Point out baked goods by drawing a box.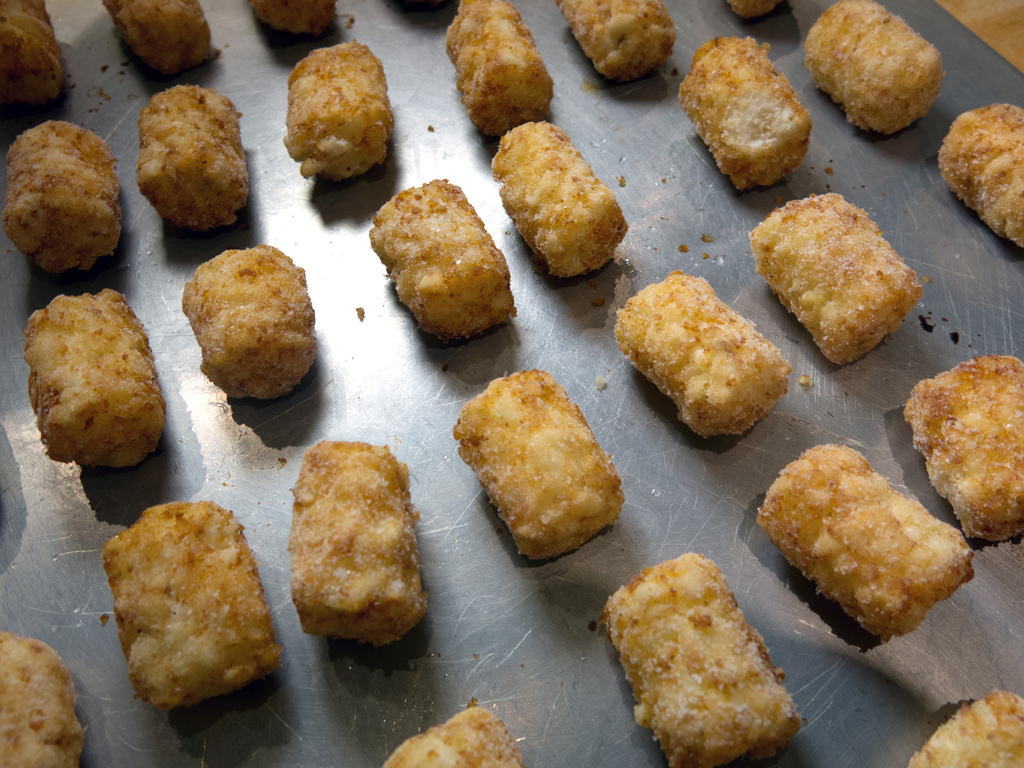
97/0/215/84.
